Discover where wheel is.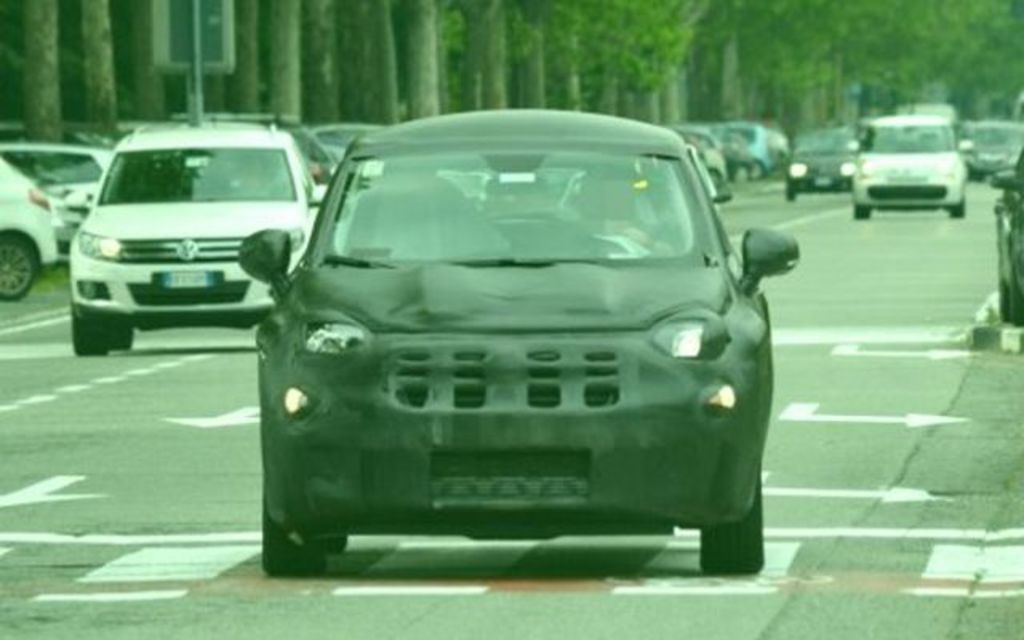
Discovered at x1=70 y1=314 x2=109 y2=357.
